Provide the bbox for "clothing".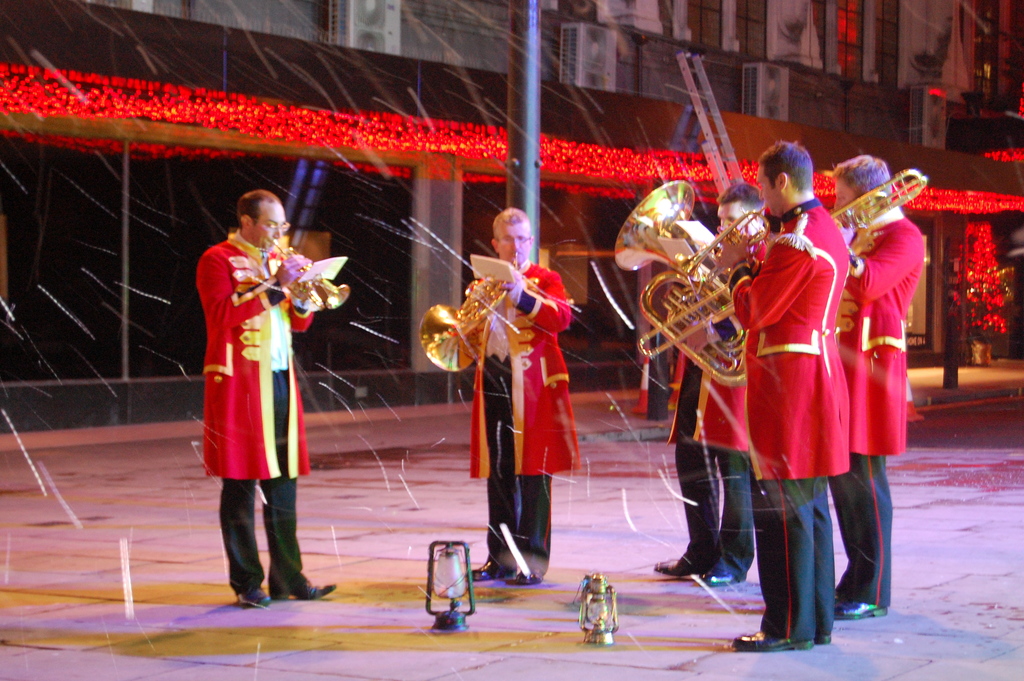
box(205, 227, 323, 484).
